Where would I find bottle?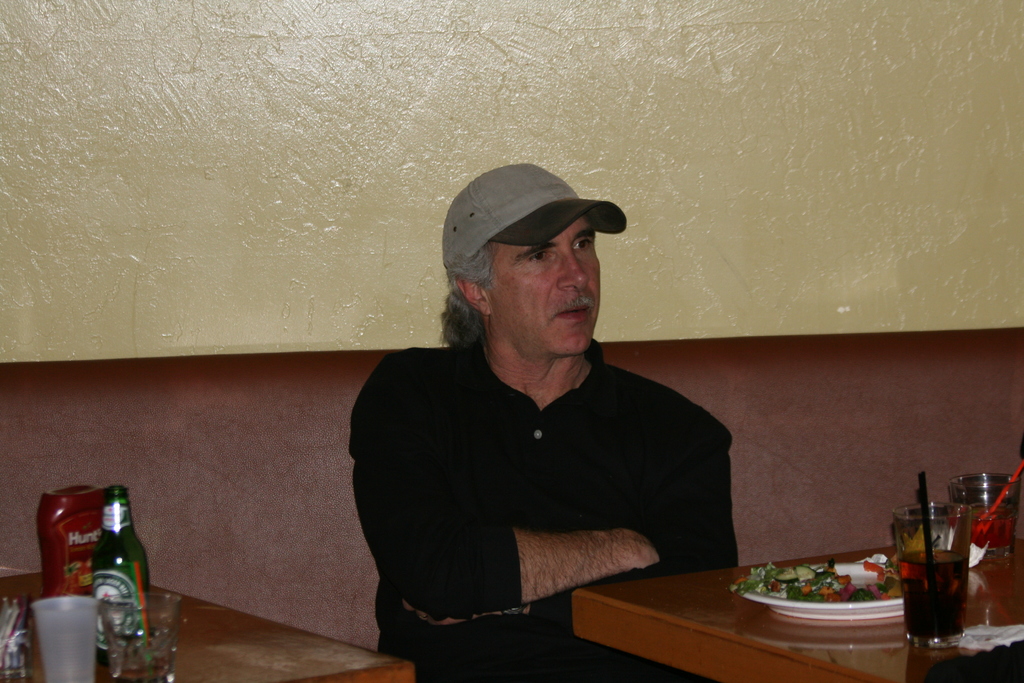
At box(92, 488, 155, 668).
